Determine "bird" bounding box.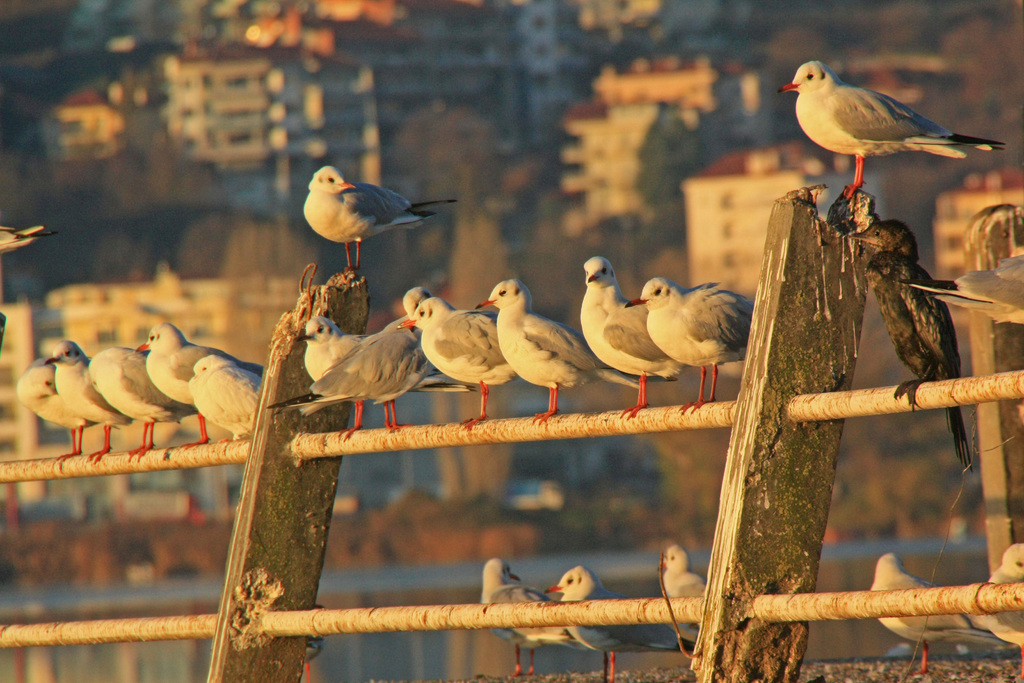
Determined: (x1=301, y1=604, x2=330, y2=682).
